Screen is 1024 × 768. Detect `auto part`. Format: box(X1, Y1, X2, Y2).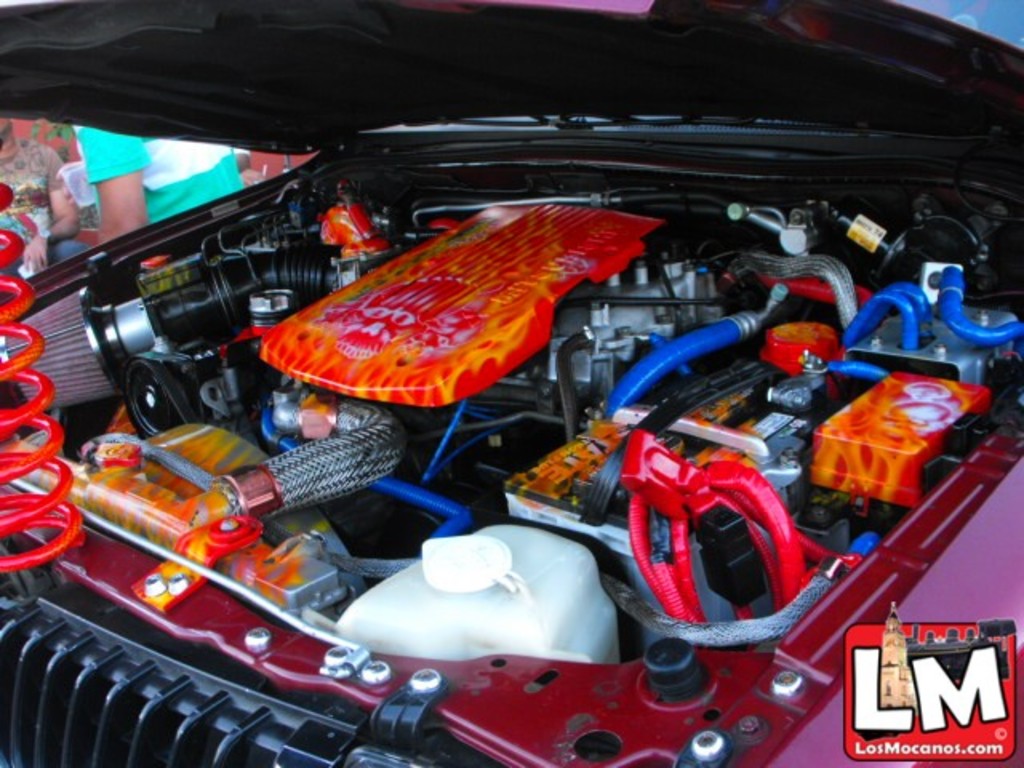
box(688, 728, 726, 760).
